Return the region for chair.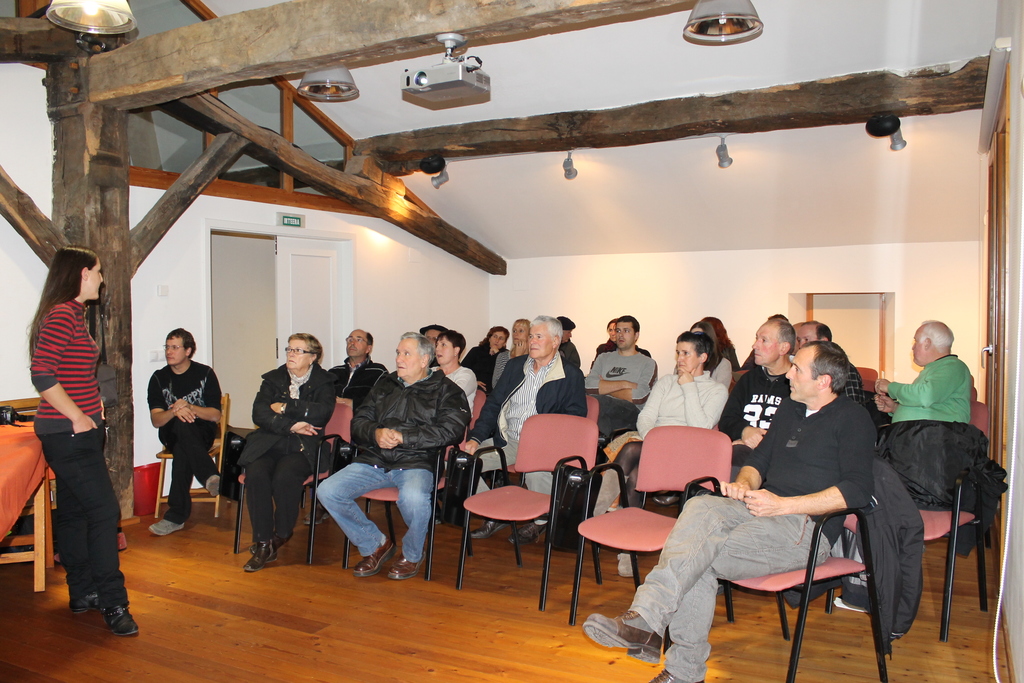
pyautogui.locateOnScreen(454, 415, 600, 613).
